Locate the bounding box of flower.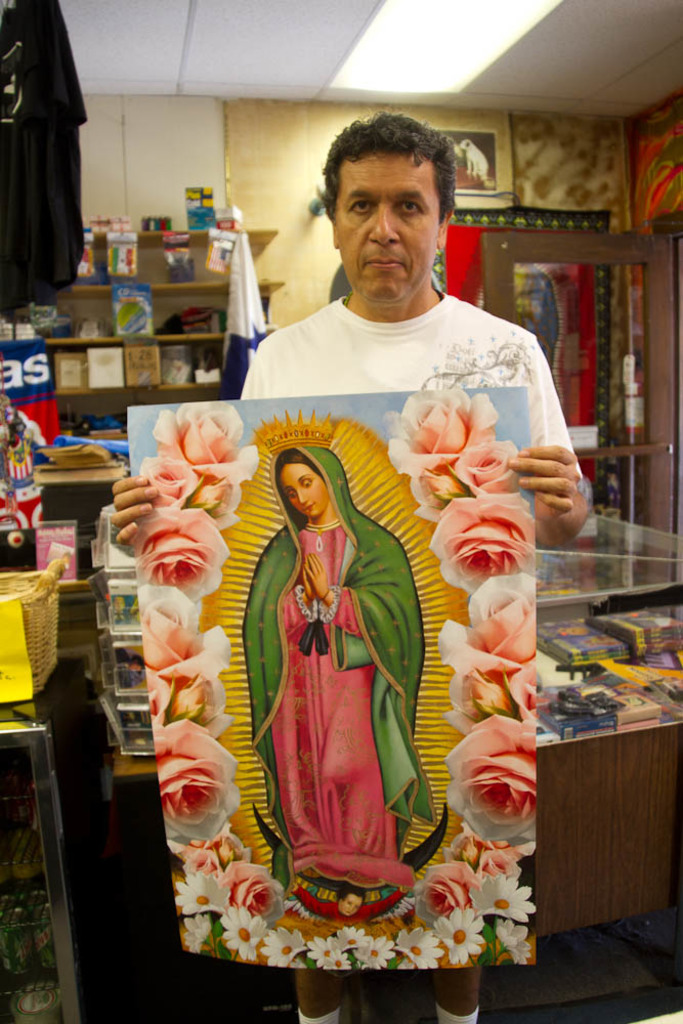
Bounding box: <box>166,825,245,873</box>.
